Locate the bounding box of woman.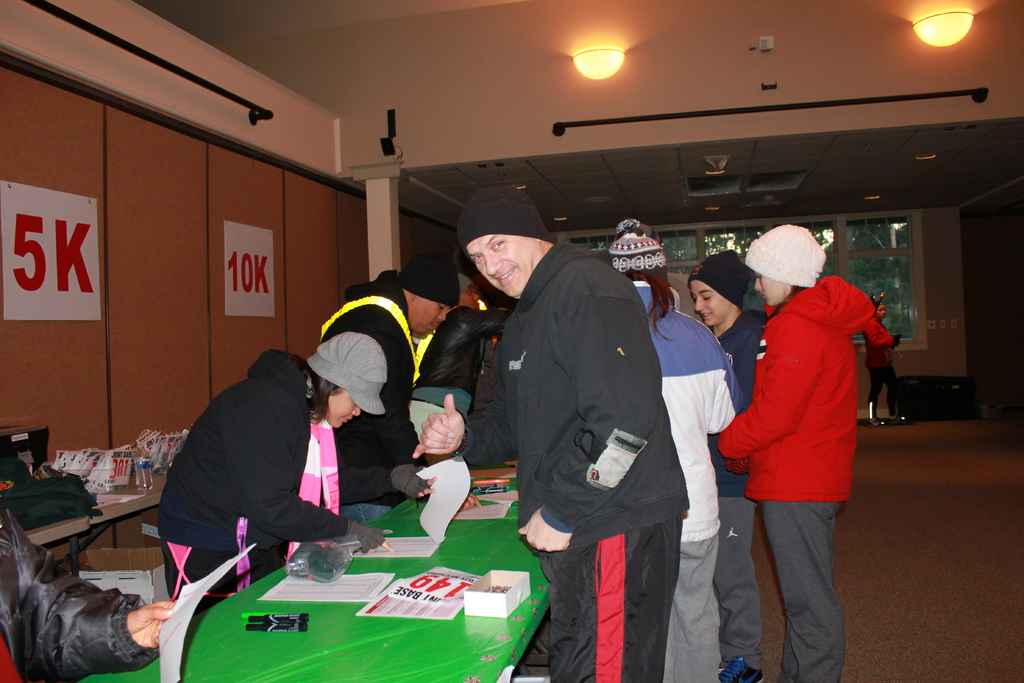
Bounding box: box=[865, 302, 913, 422].
